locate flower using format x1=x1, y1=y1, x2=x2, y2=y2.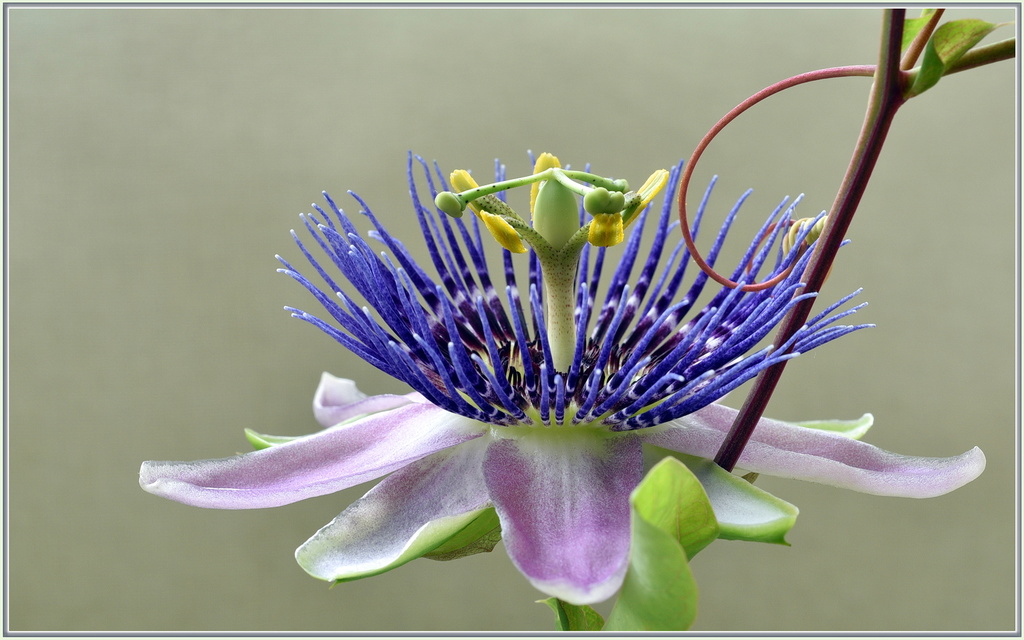
x1=138, y1=139, x2=987, y2=611.
